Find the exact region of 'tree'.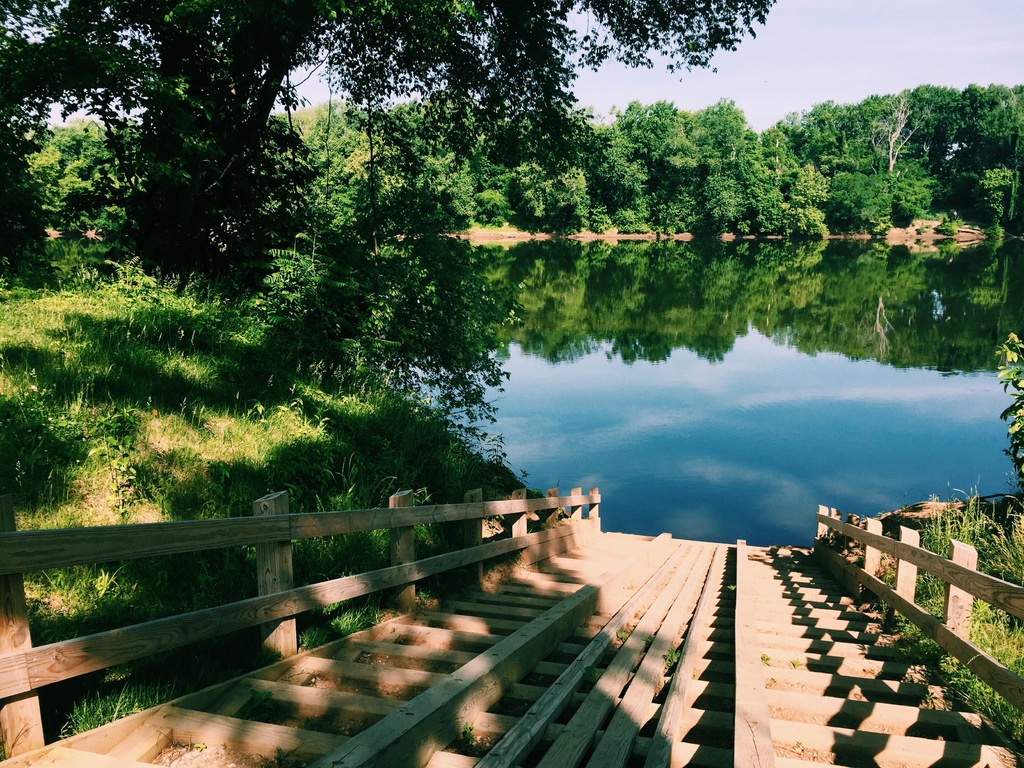
Exact region: rect(760, 99, 836, 268).
